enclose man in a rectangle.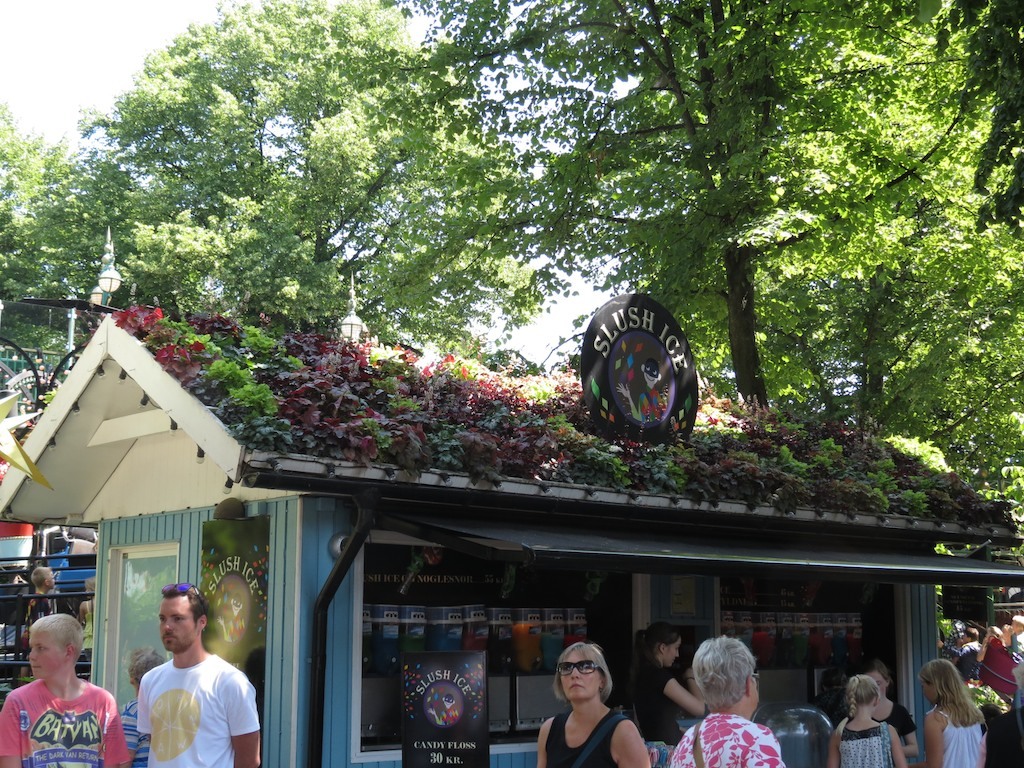
121 614 283 759.
